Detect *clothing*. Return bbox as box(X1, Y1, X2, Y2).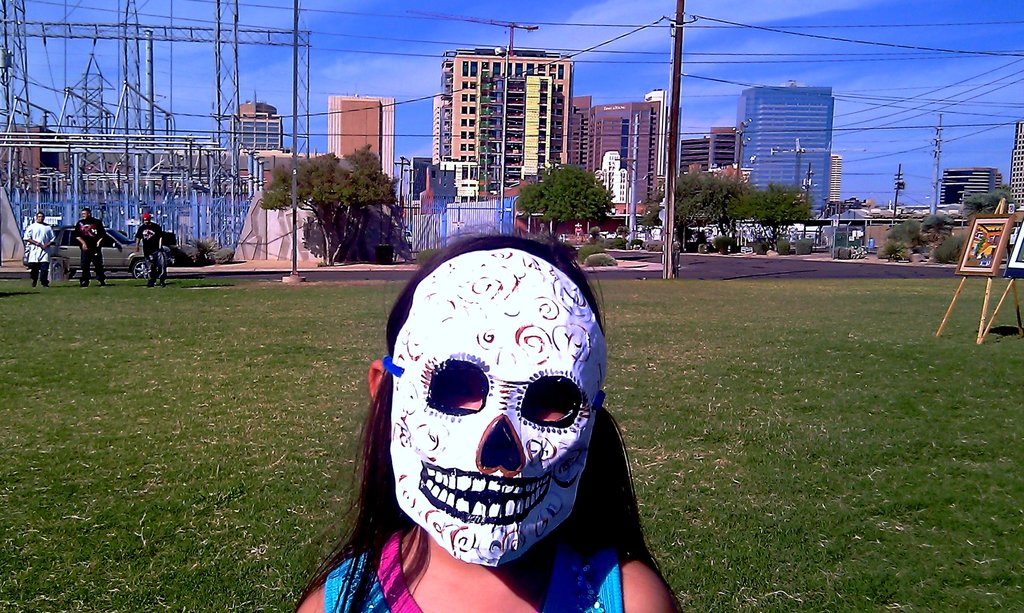
box(74, 217, 105, 279).
